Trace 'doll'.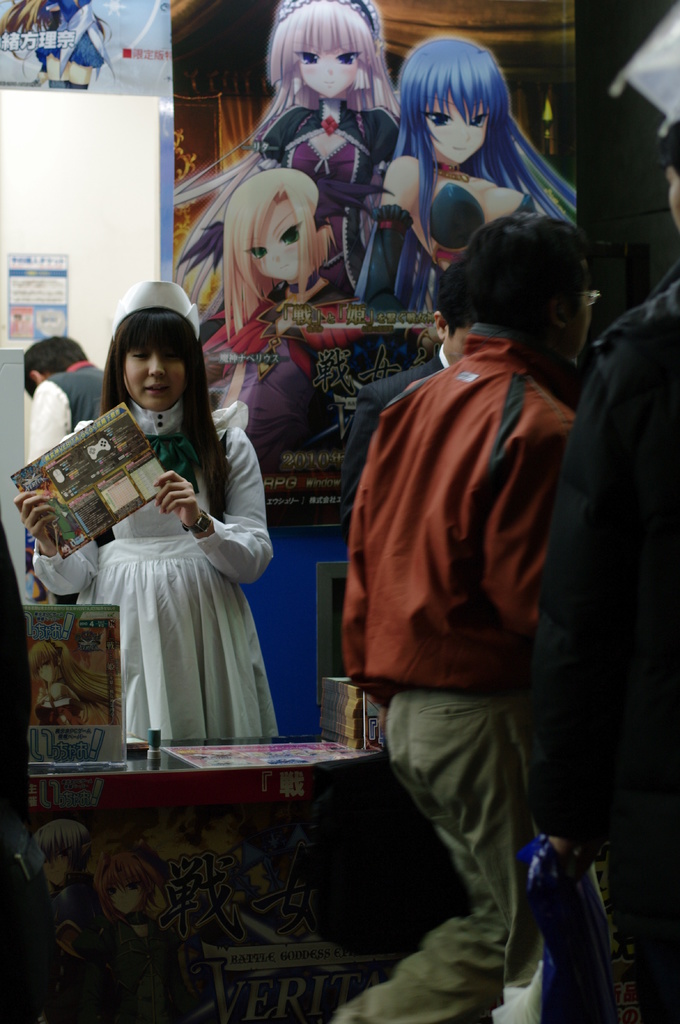
Traced to 217 171 341 442.
